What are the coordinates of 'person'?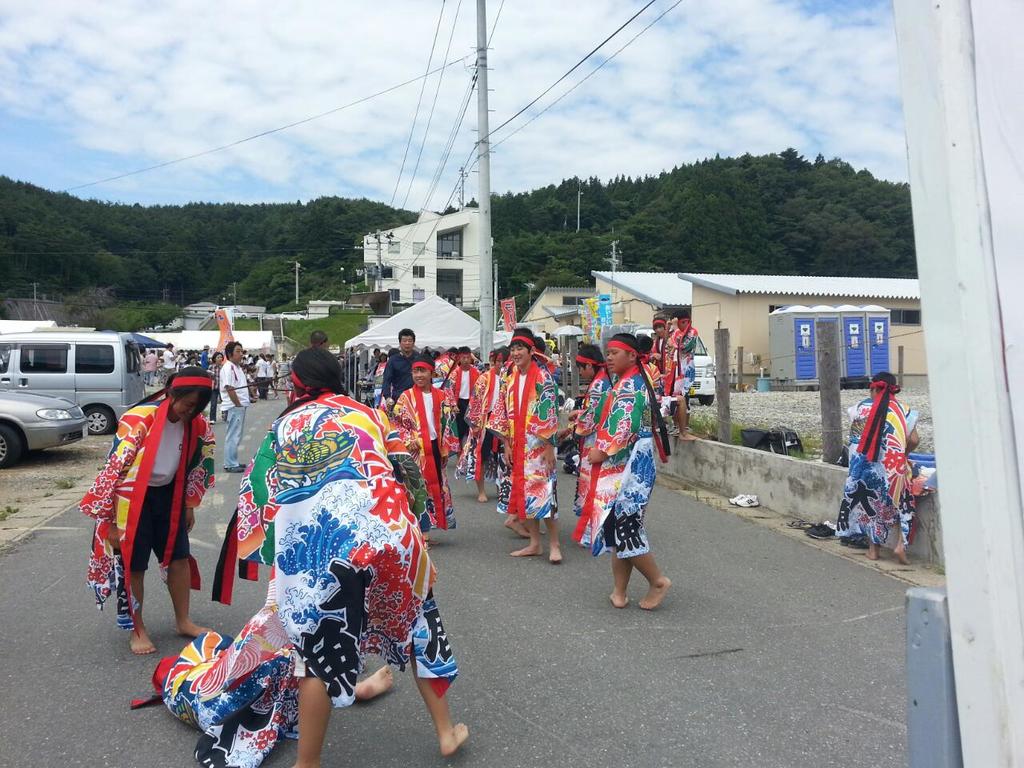
box(510, 325, 558, 563).
